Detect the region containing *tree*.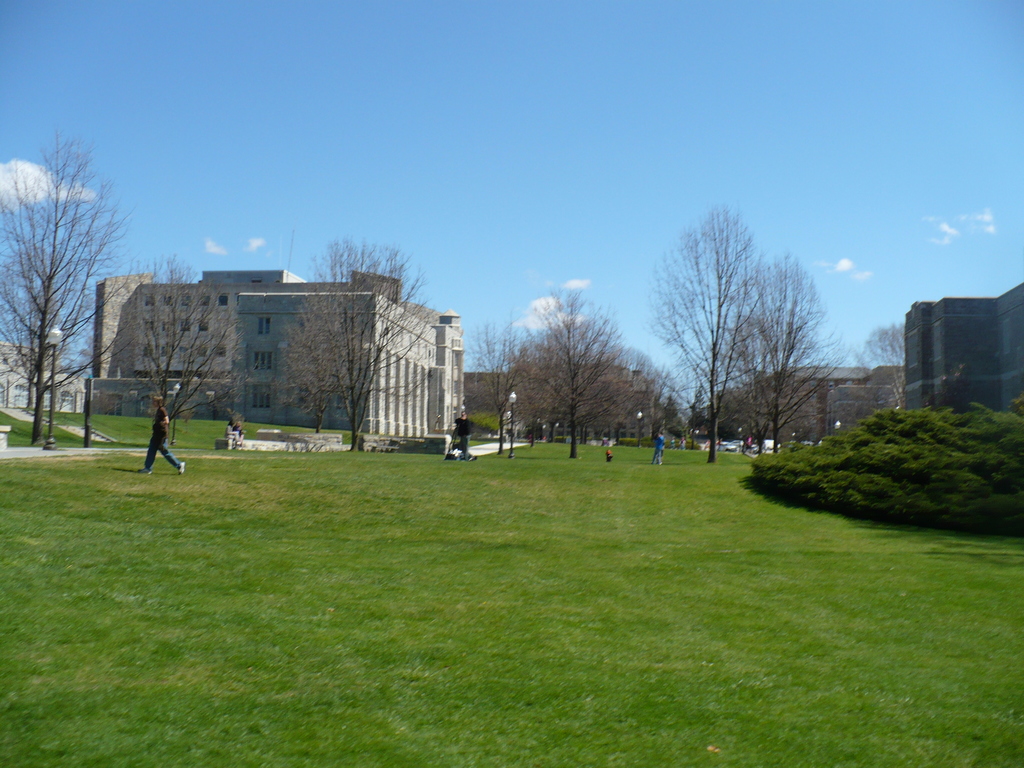
l=472, t=282, r=670, b=447.
